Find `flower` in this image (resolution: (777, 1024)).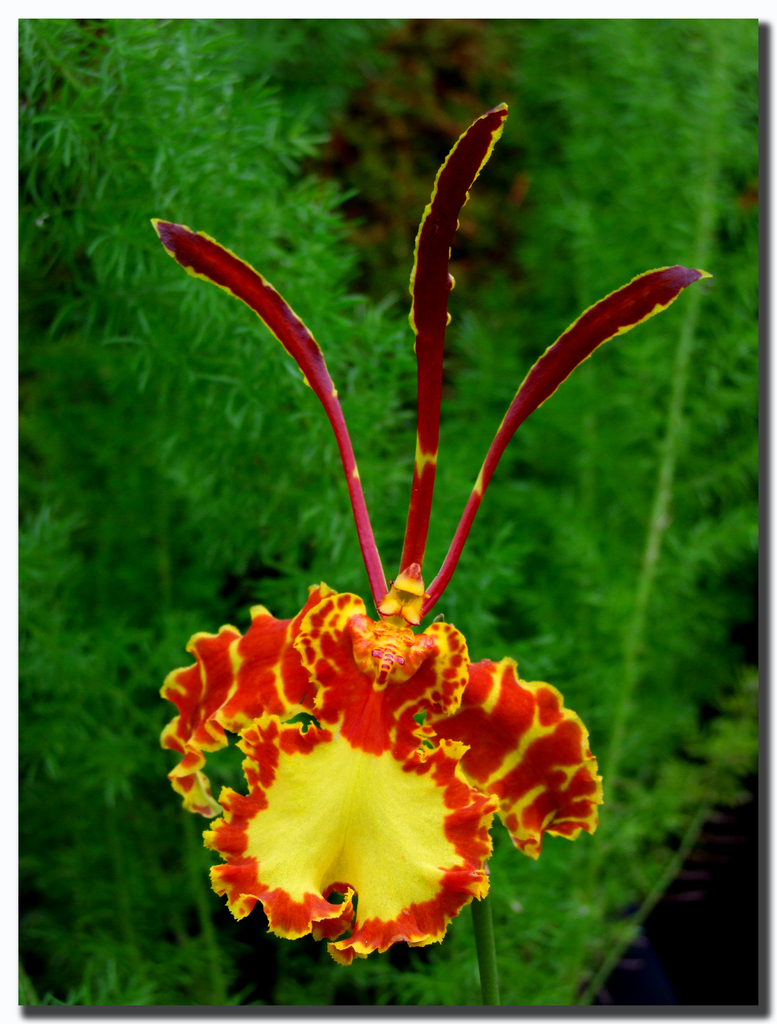
<region>152, 101, 709, 967</region>.
